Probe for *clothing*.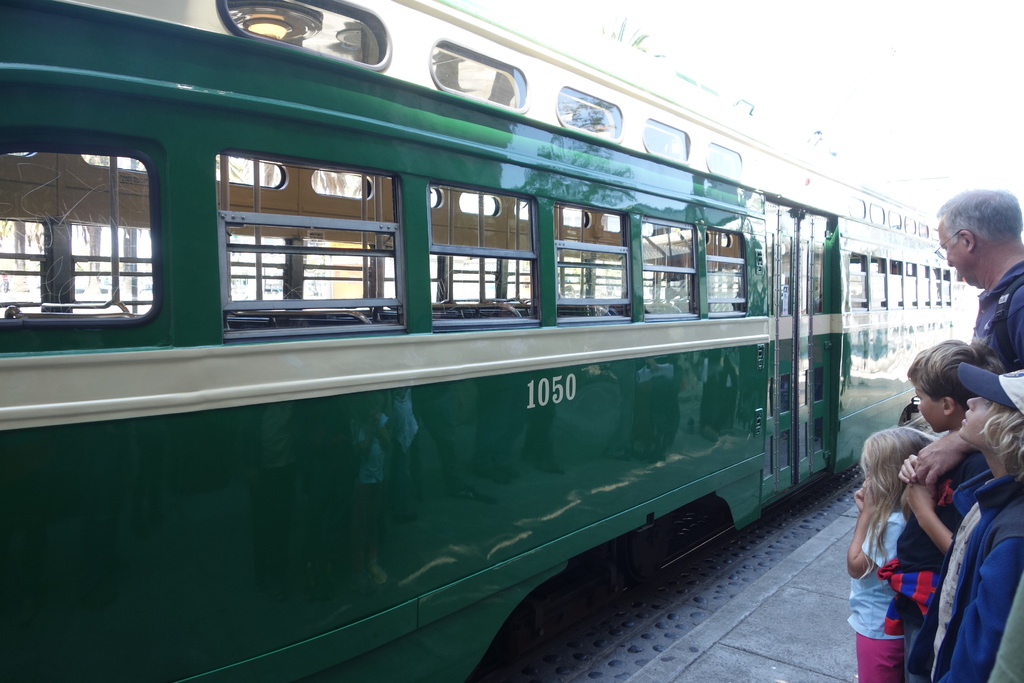
Probe result: 893, 450, 989, 603.
